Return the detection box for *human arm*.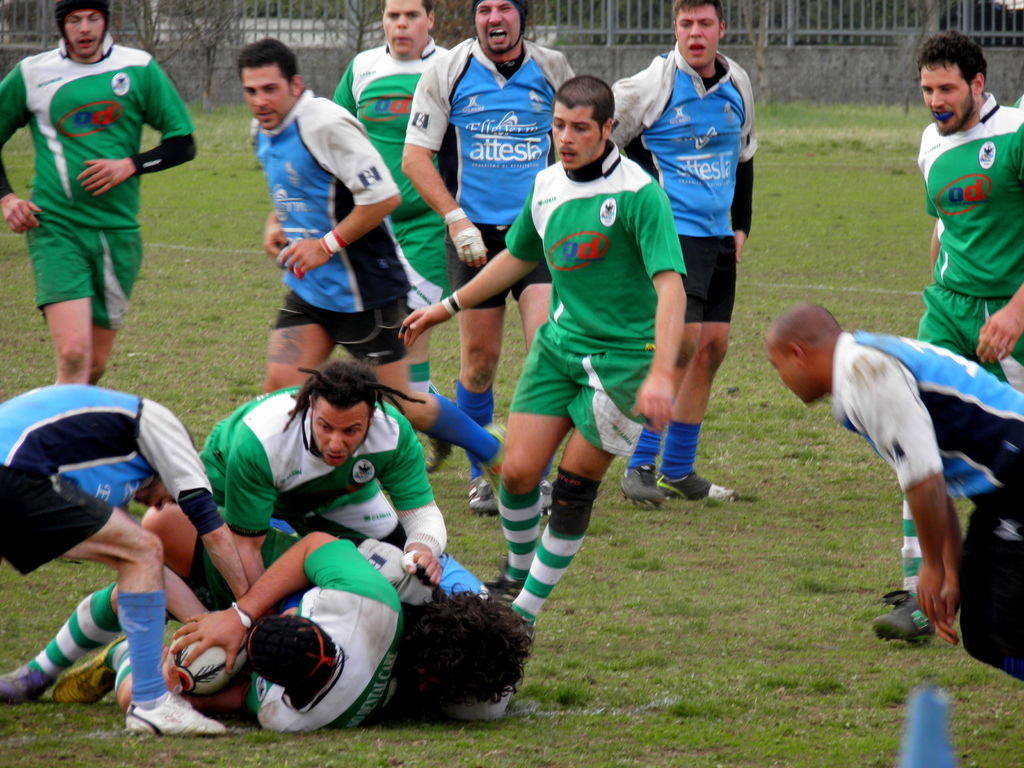
bbox=(76, 58, 201, 196).
